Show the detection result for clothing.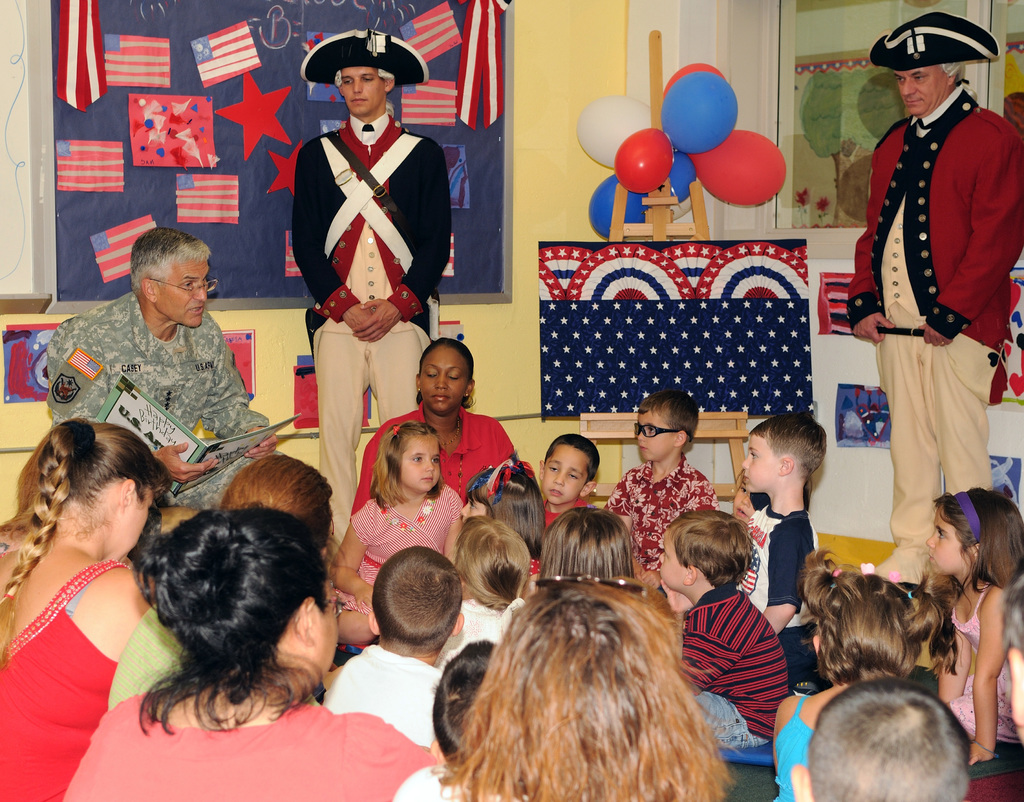
596/451/725/594.
